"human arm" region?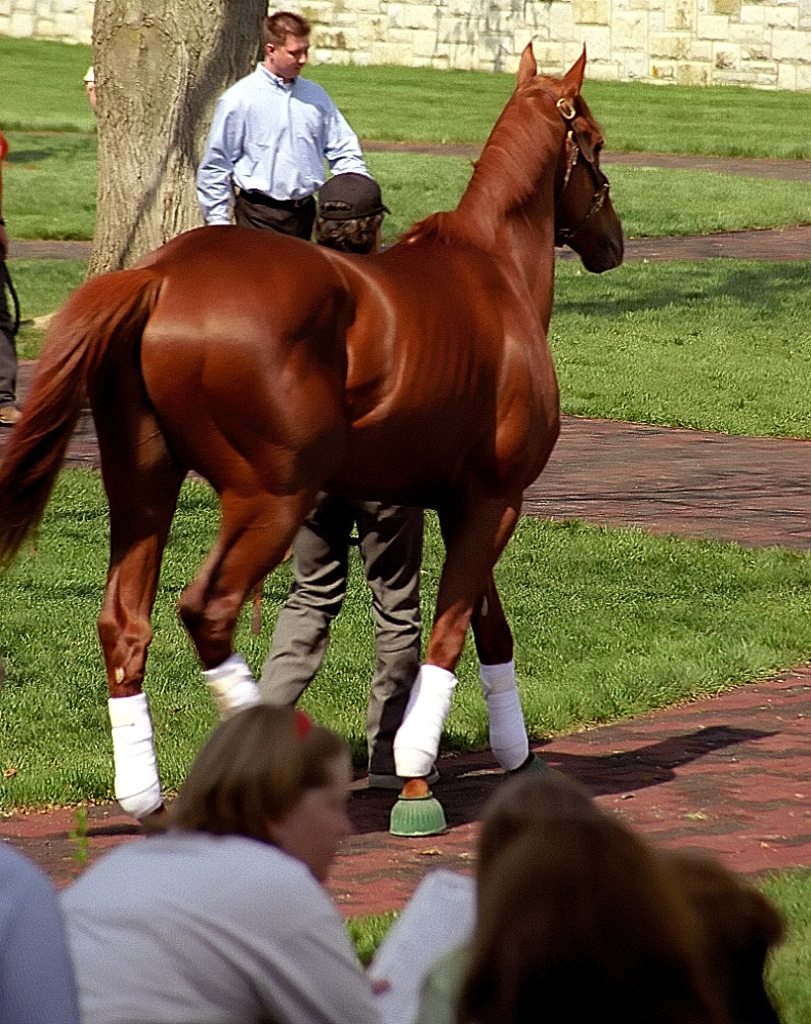
bbox=(84, 61, 110, 122)
